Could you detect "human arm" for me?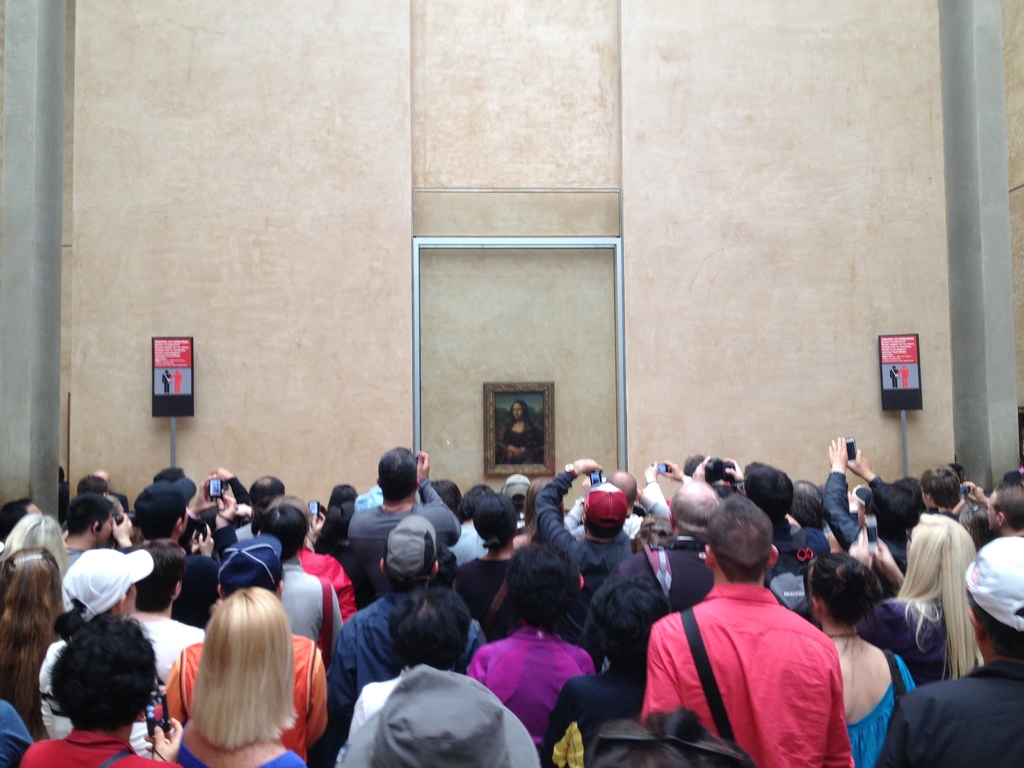
Detection result: box(849, 525, 872, 565).
